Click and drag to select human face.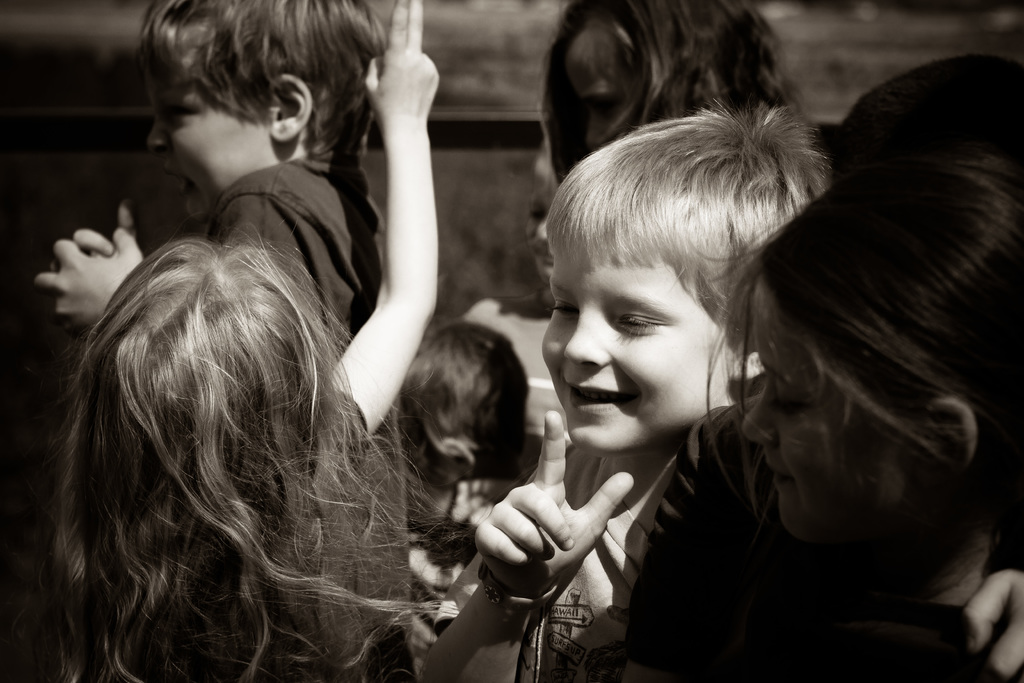
Selection: {"left": 739, "top": 271, "right": 915, "bottom": 547}.
